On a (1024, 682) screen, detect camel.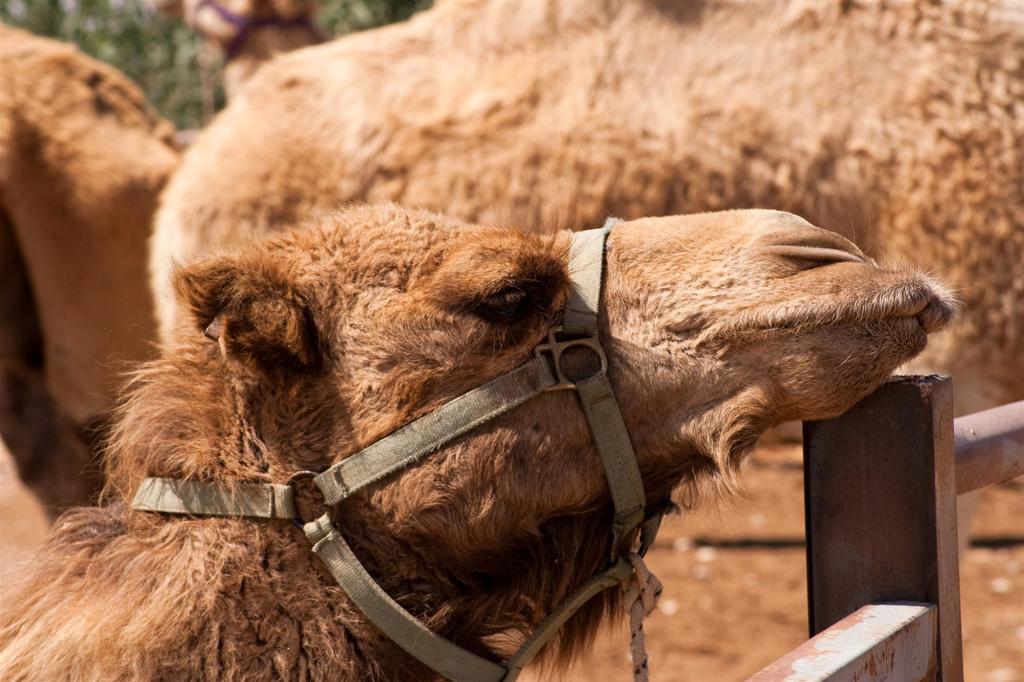
[x1=0, y1=26, x2=191, y2=527].
